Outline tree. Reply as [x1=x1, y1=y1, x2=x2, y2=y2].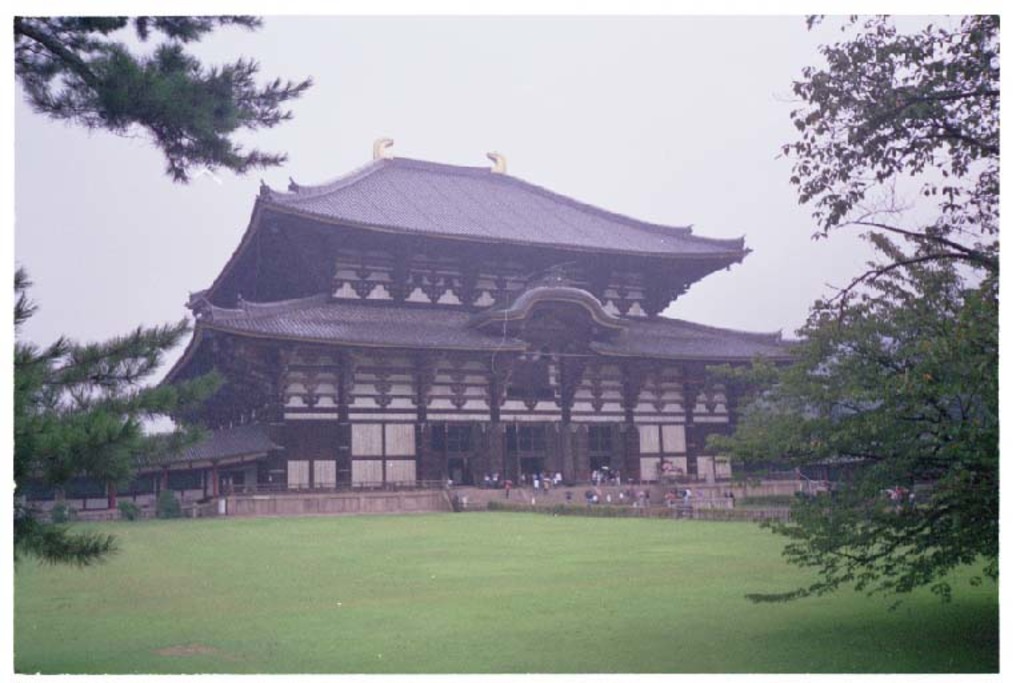
[x1=11, y1=12, x2=311, y2=180].
